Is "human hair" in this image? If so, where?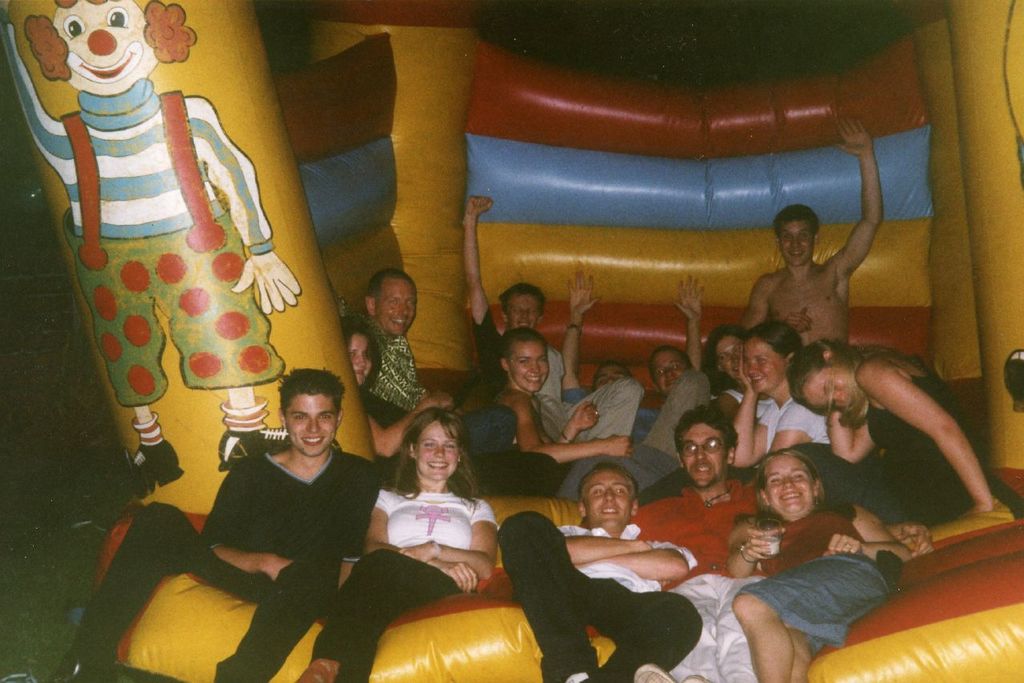
Yes, at <bbox>647, 345, 688, 378</bbox>.
